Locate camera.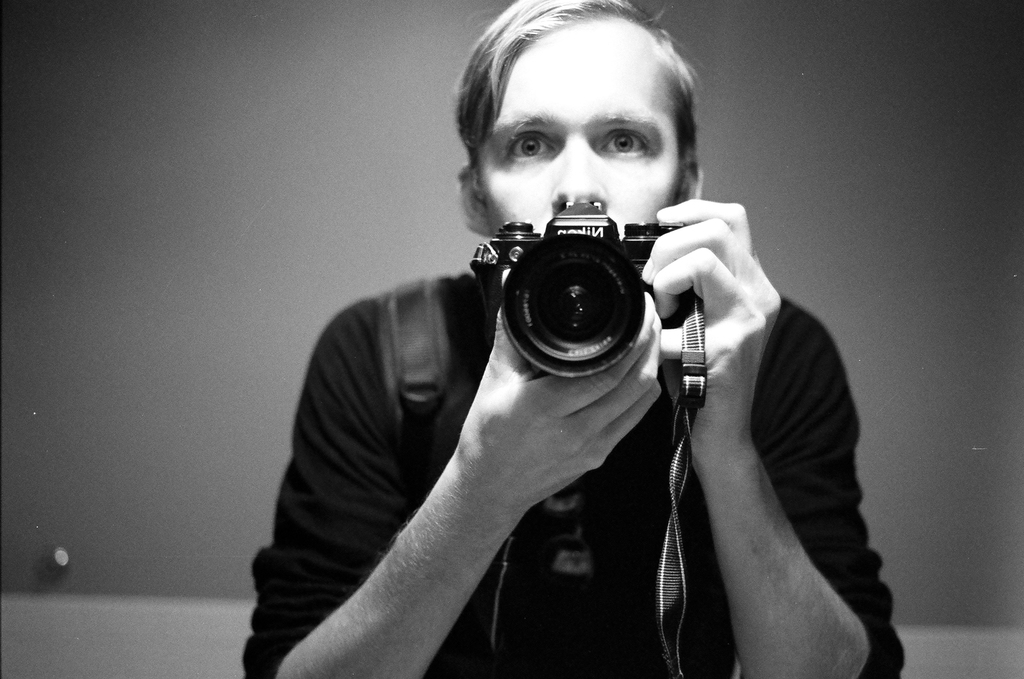
Bounding box: [481, 199, 708, 380].
